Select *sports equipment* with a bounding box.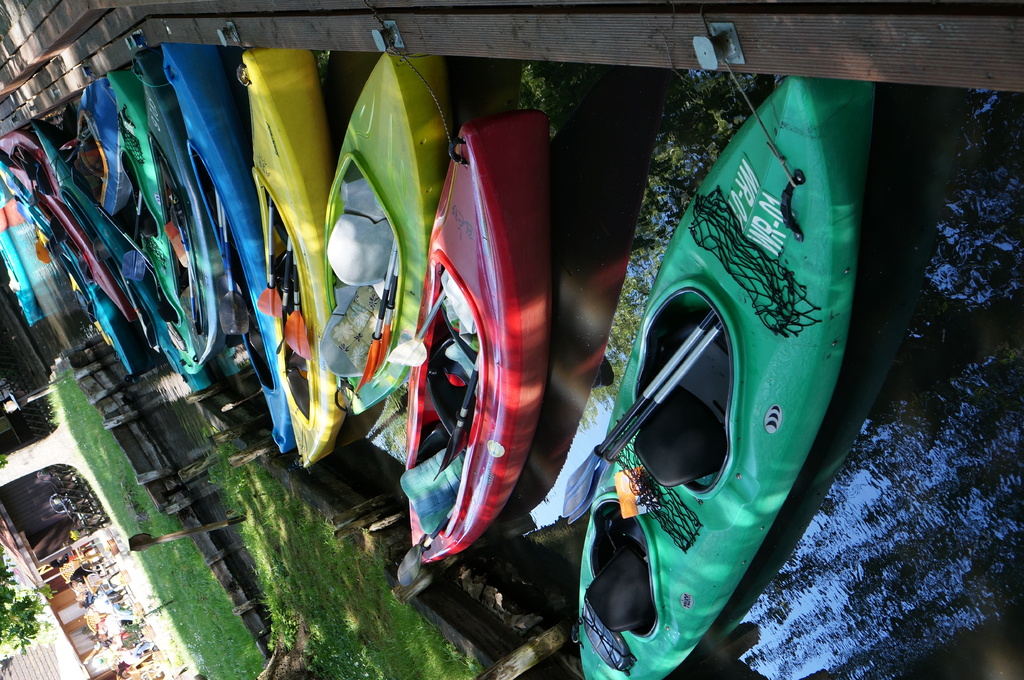
[x1=579, y1=74, x2=866, y2=679].
